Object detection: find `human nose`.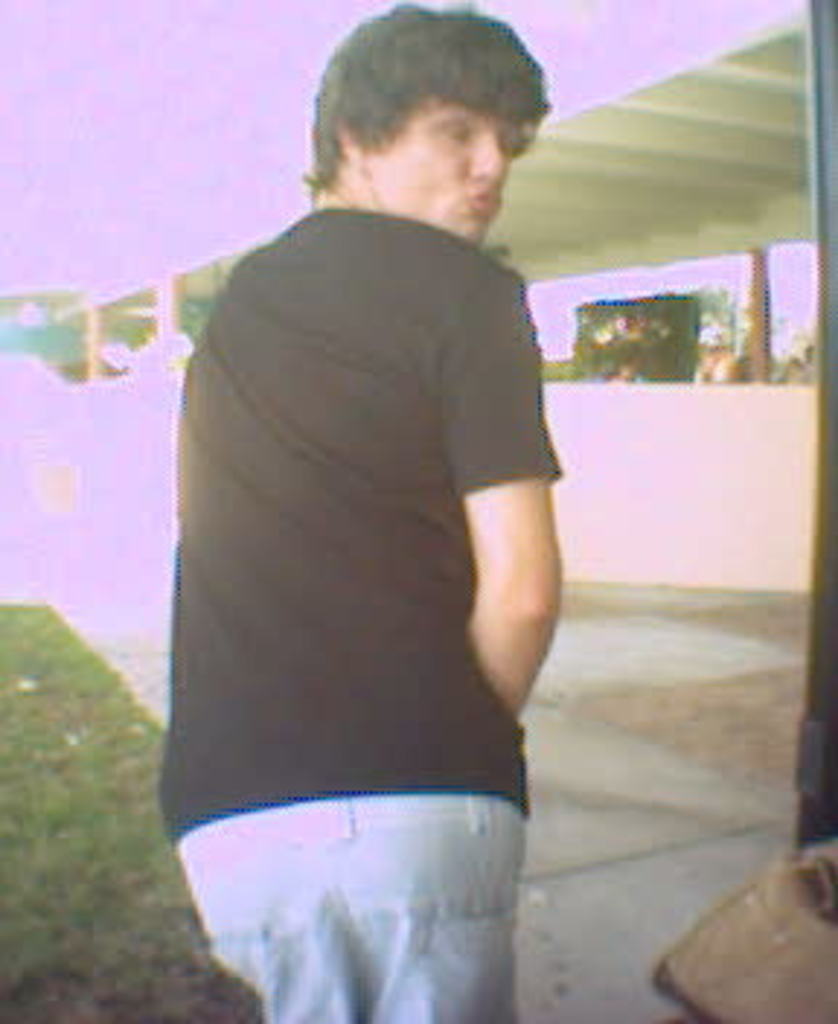
box(471, 134, 506, 189).
